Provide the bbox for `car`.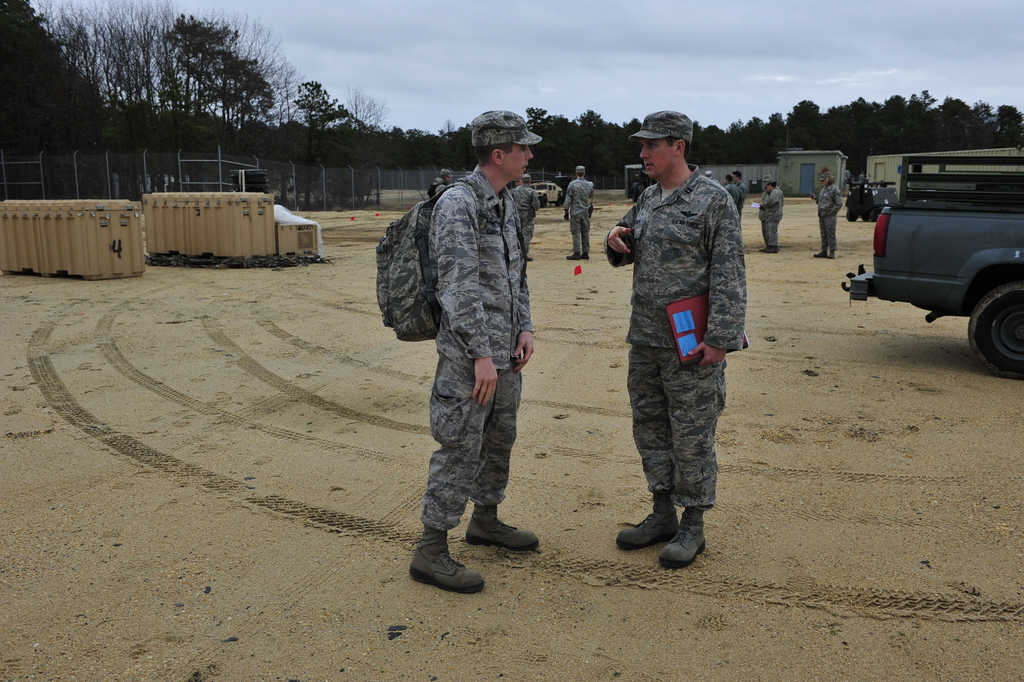
(623,163,658,202).
